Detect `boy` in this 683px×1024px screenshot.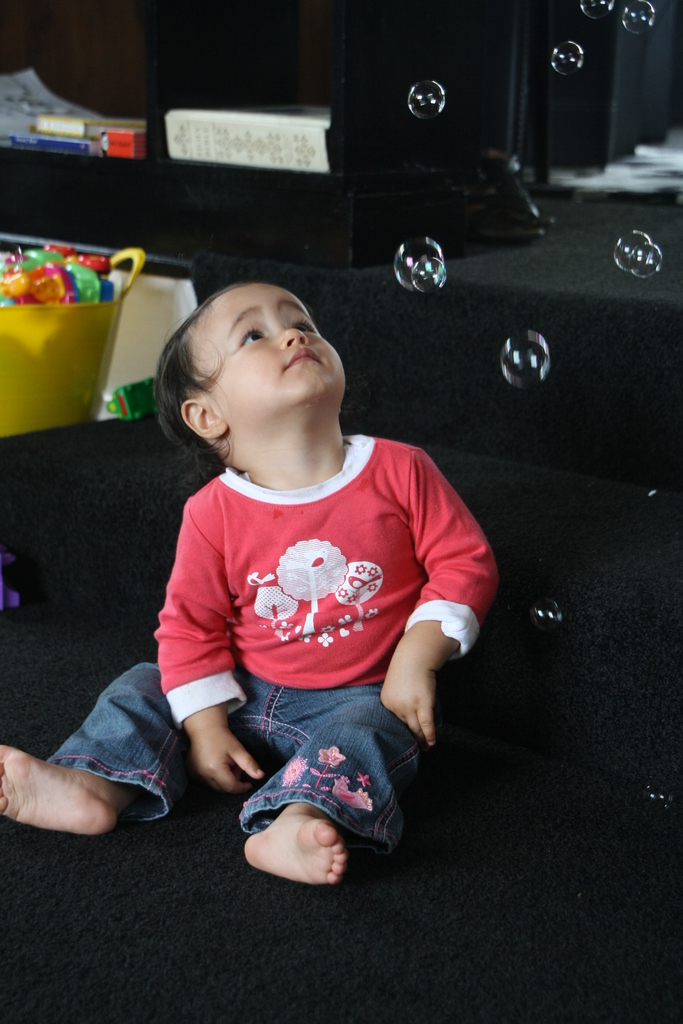
Detection: BBox(0, 275, 494, 897).
